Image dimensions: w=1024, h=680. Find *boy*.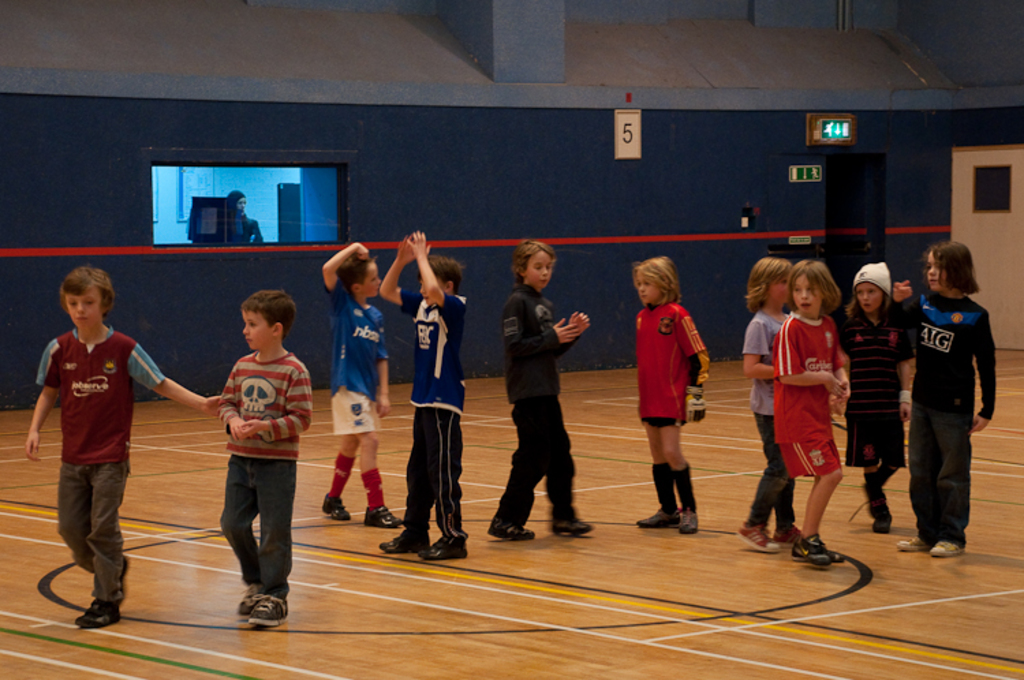
bbox(217, 288, 313, 628).
